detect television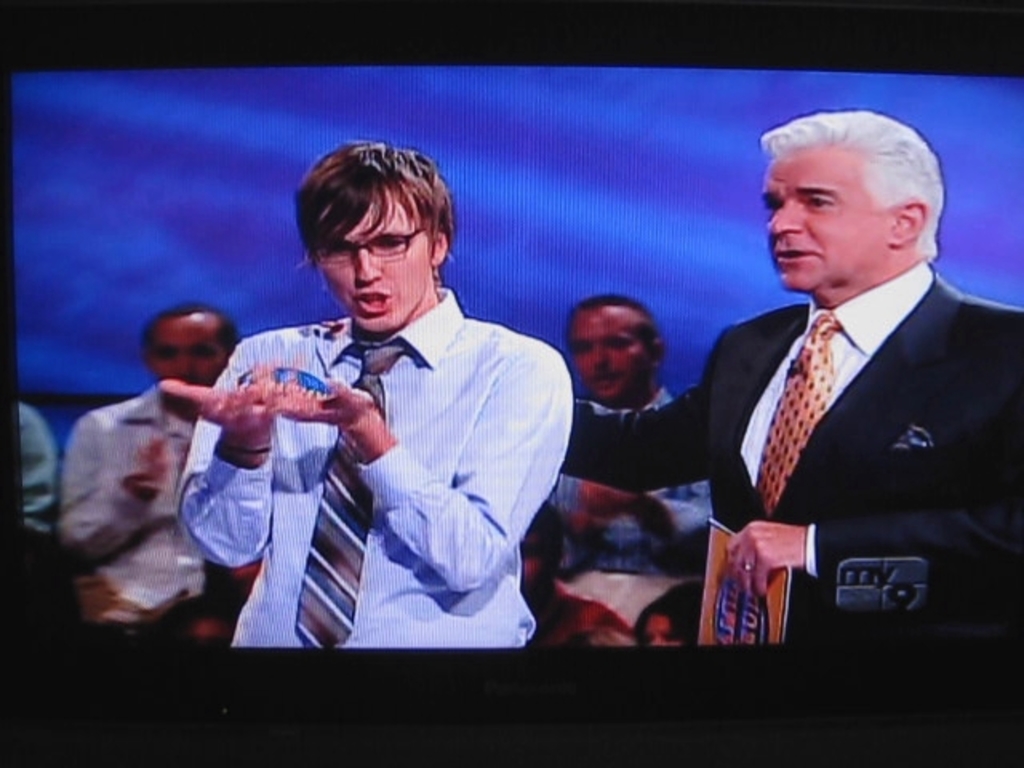
pyautogui.locateOnScreen(0, 0, 1021, 766)
